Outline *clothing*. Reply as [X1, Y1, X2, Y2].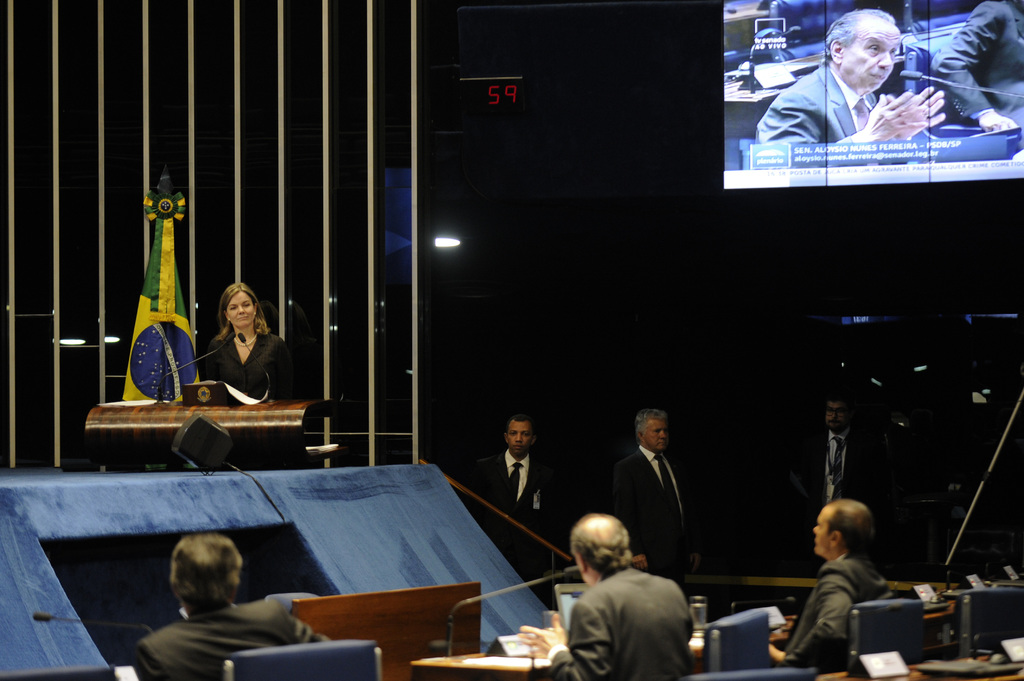
[941, 4, 1023, 123].
